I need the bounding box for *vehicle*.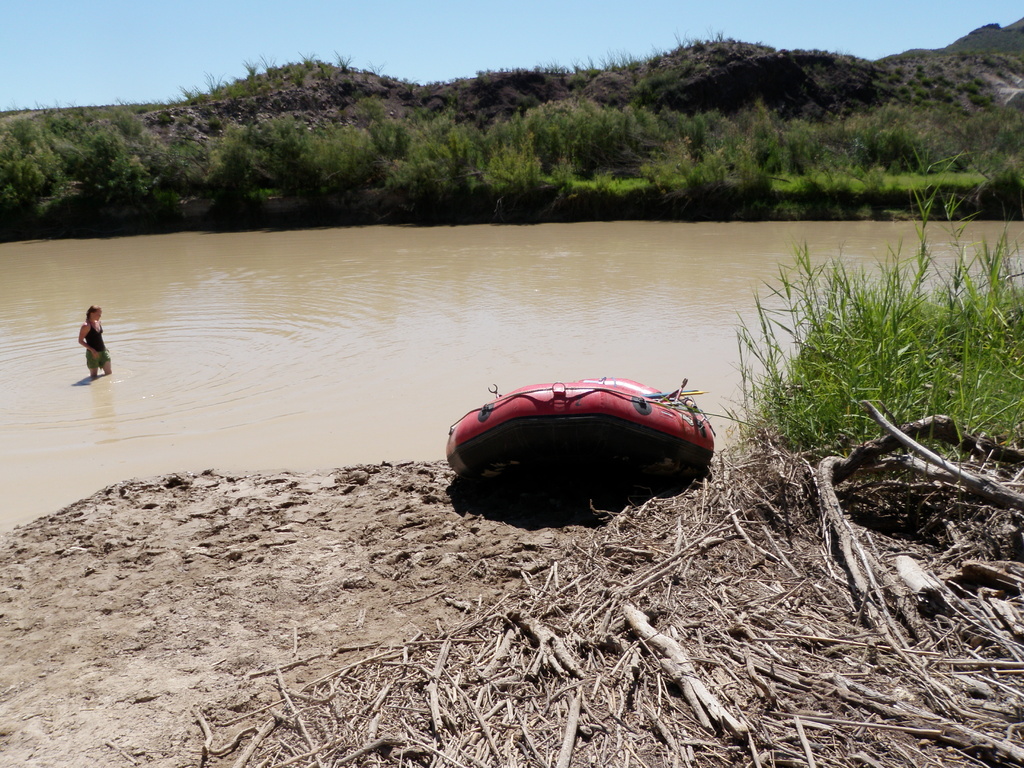
Here it is: 431:373:742:530.
